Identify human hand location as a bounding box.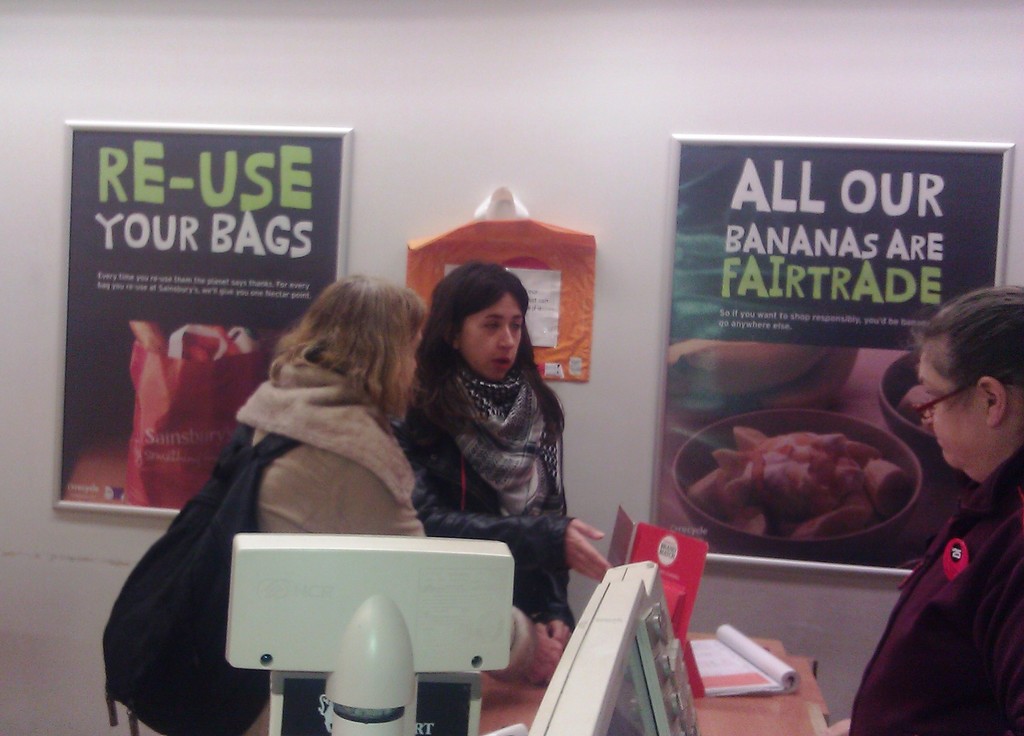
<region>828, 720, 853, 735</region>.
